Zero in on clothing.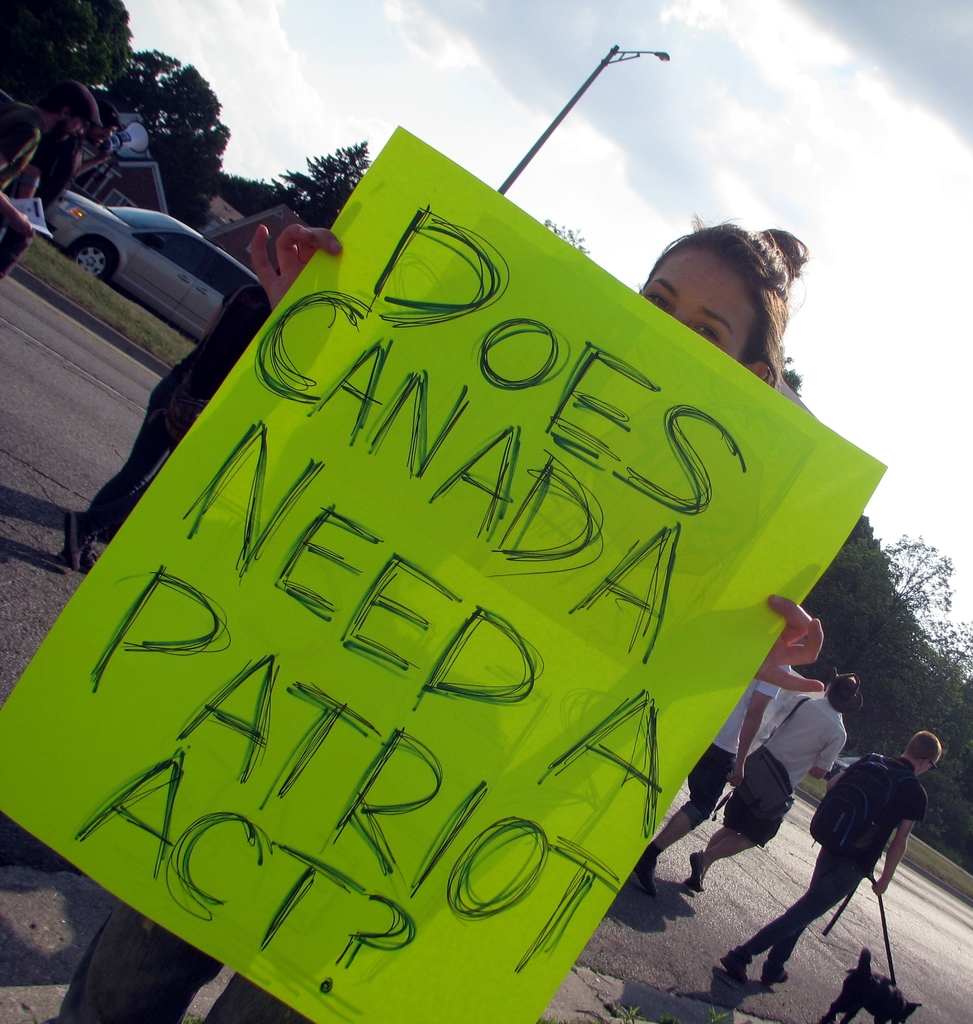
Zeroed in: <box>54,915,329,1023</box>.
